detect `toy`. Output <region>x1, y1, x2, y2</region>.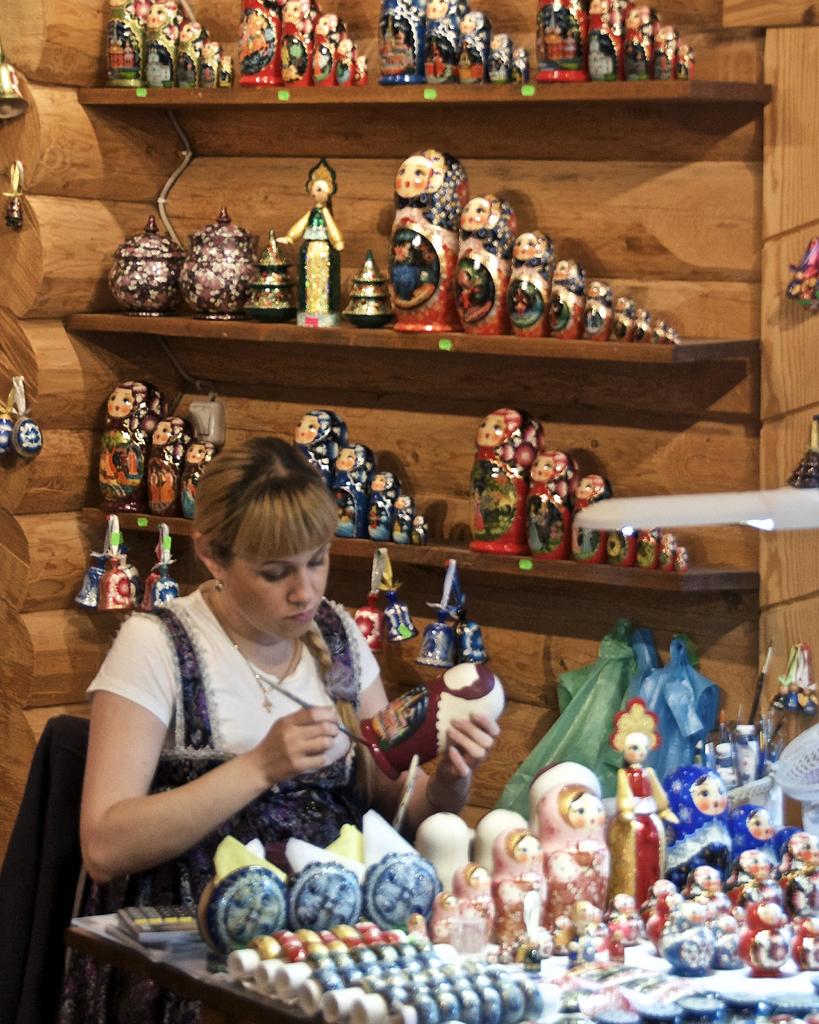
<region>612, 699, 679, 906</region>.
